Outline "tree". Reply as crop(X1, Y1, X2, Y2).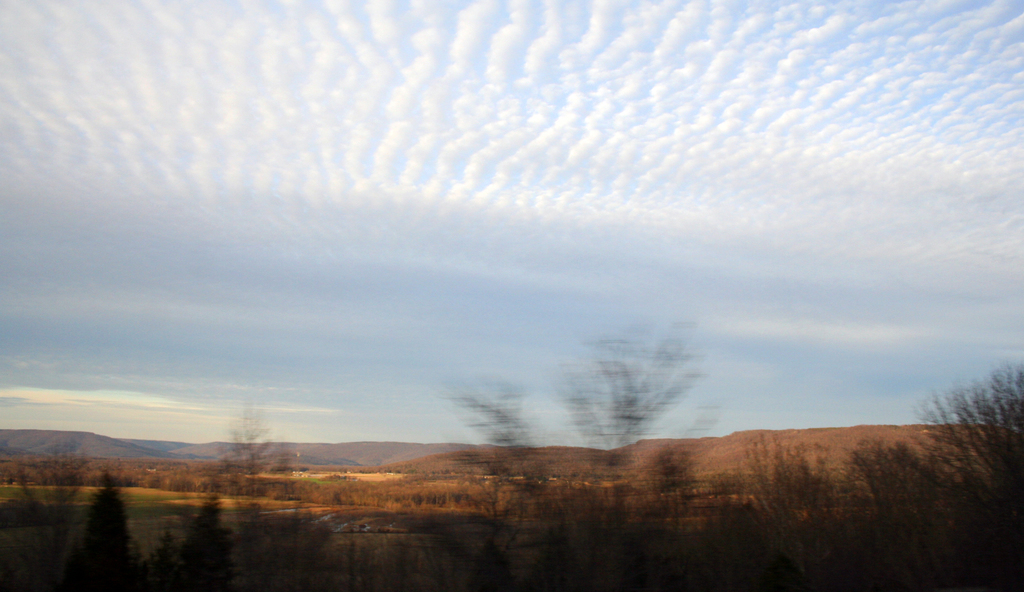
crop(447, 372, 565, 493).
